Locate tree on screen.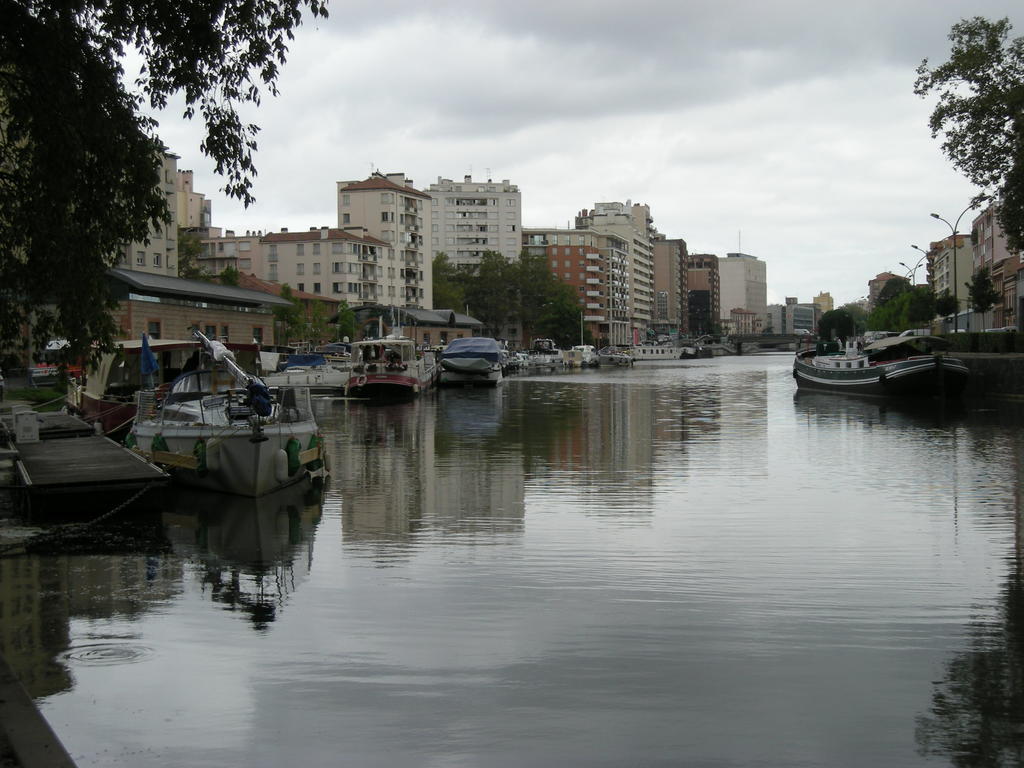
On screen at bbox(431, 253, 474, 315).
